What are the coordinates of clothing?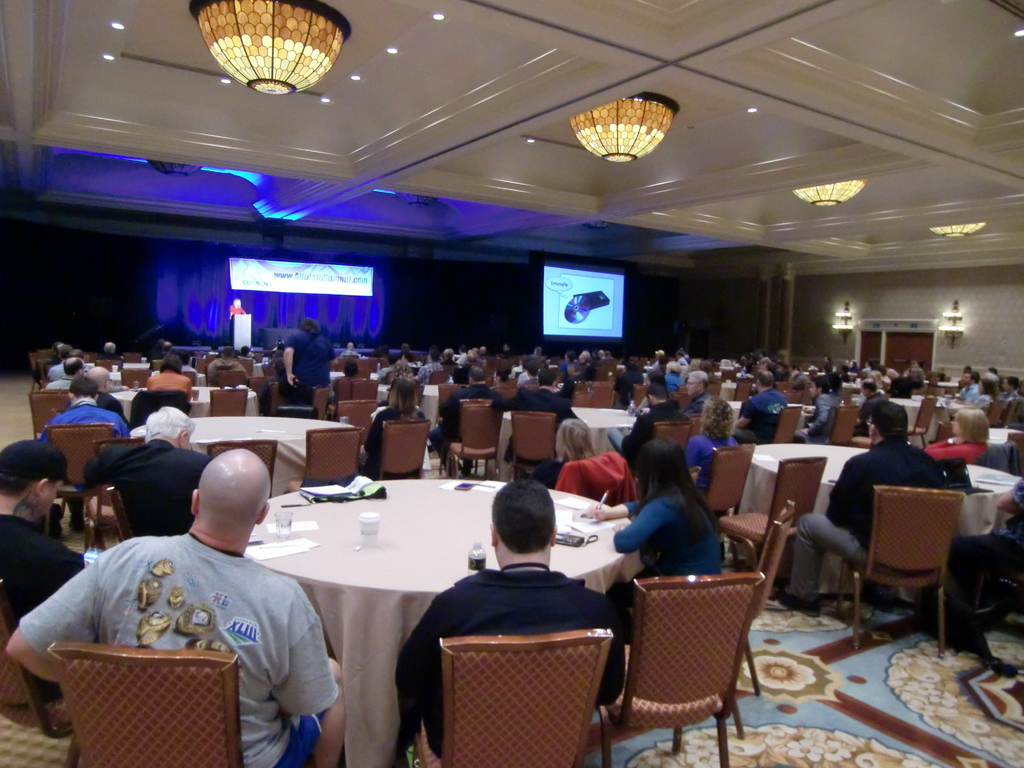
x1=852 y1=392 x2=884 y2=435.
